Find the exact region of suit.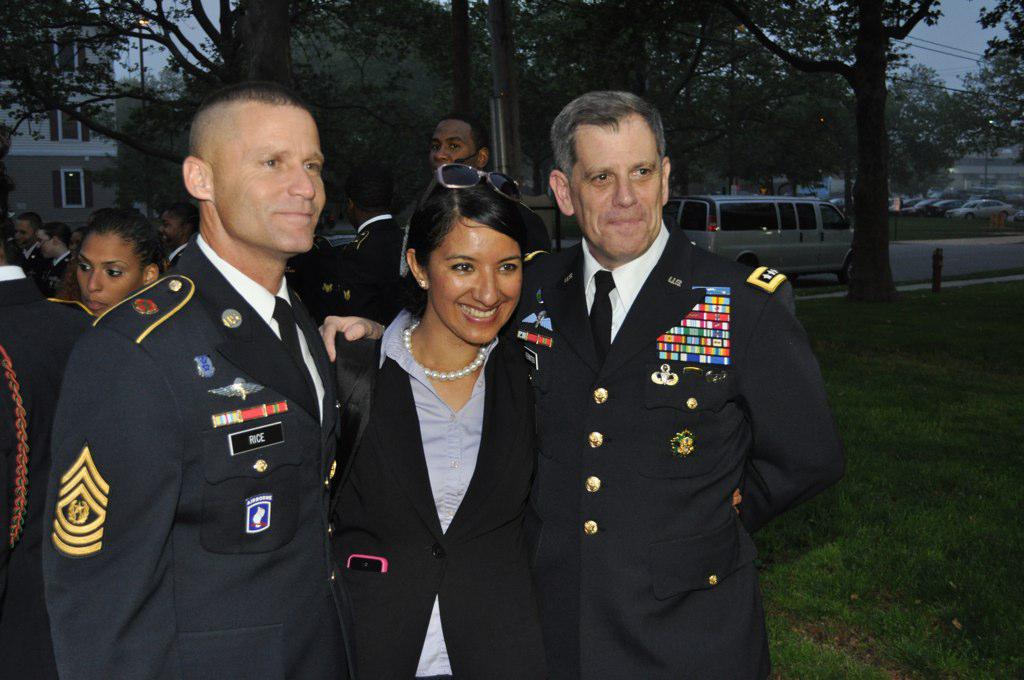
Exact region: box=[500, 137, 820, 679].
